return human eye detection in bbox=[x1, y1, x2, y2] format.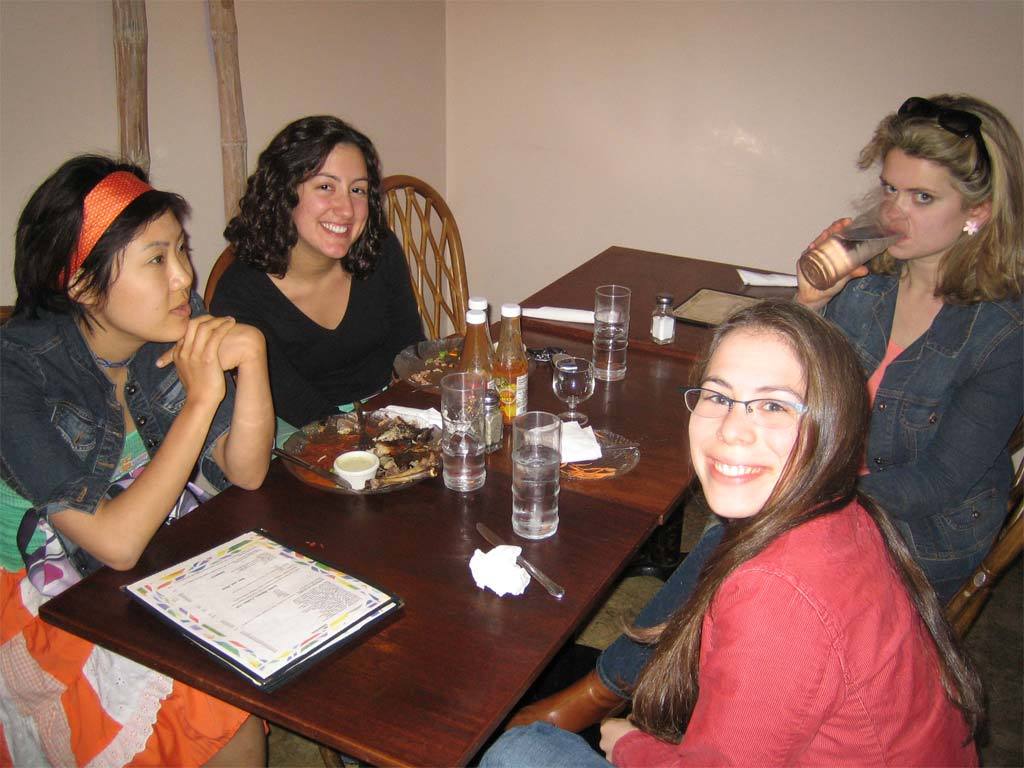
bbox=[142, 246, 167, 268].
